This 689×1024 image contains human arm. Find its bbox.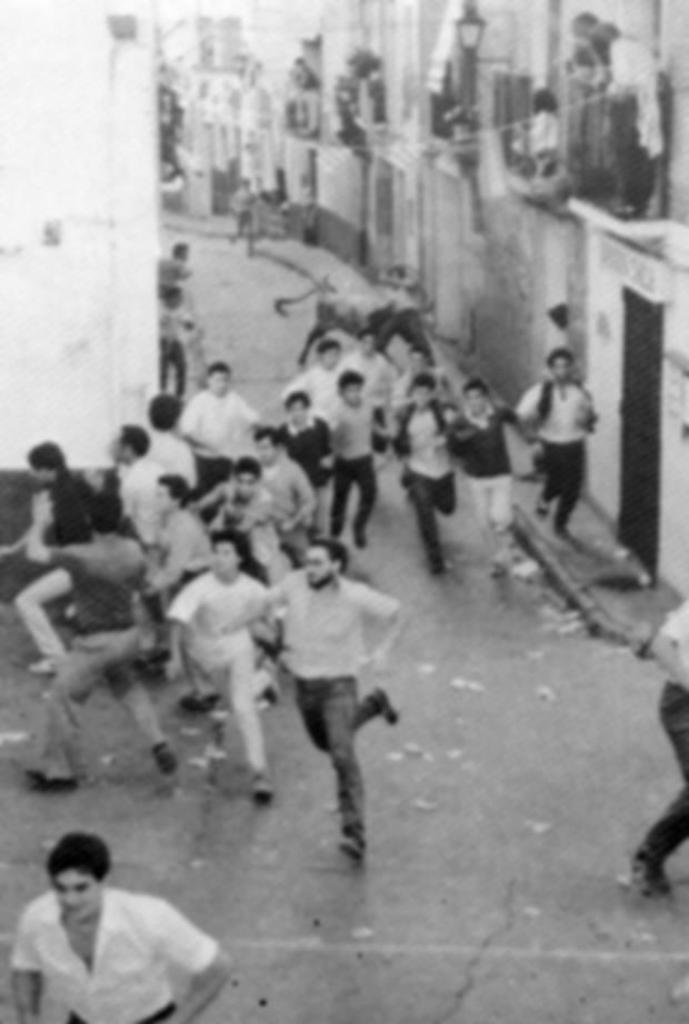
<region>499, 396, 530, 432</region>.
